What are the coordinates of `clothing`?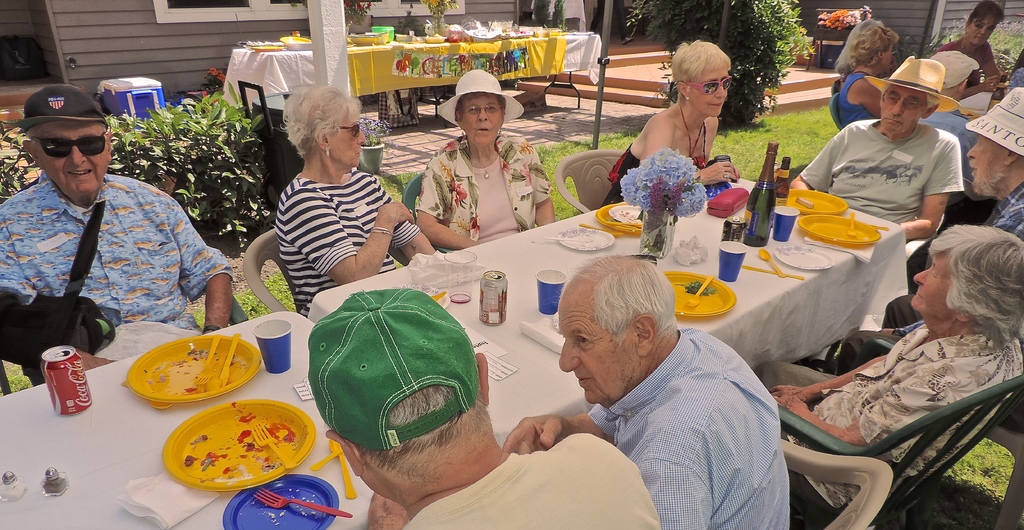
bbox=[404, 129, 552, 259].
